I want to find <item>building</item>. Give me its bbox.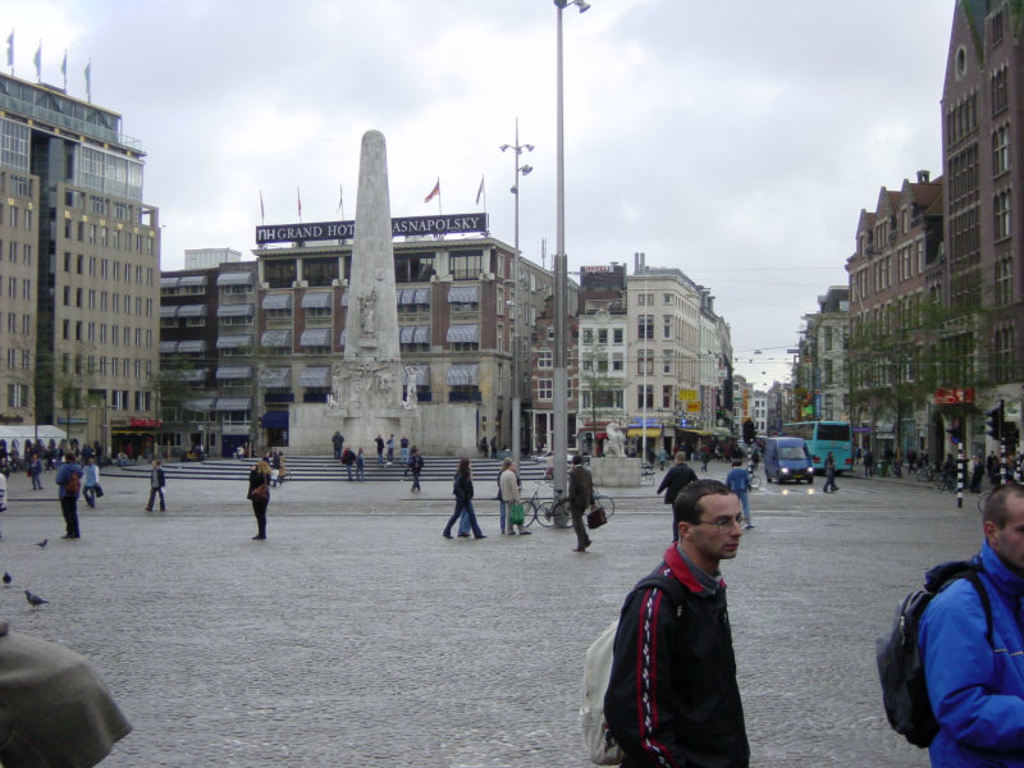
locate(164, 228, 731, 457).
